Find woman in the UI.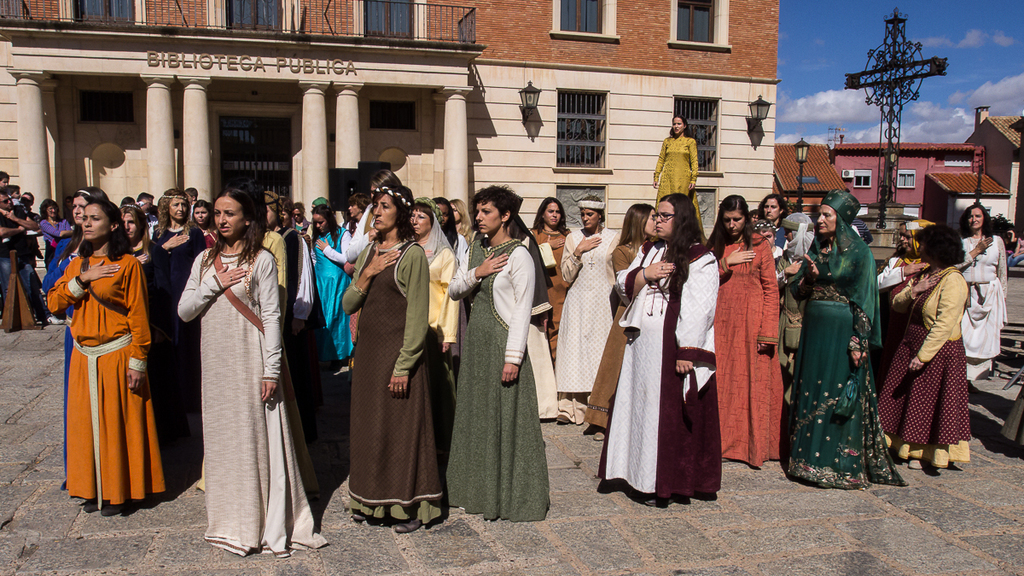
UI element at (left=44, top=203, right=169, bottom=514).
